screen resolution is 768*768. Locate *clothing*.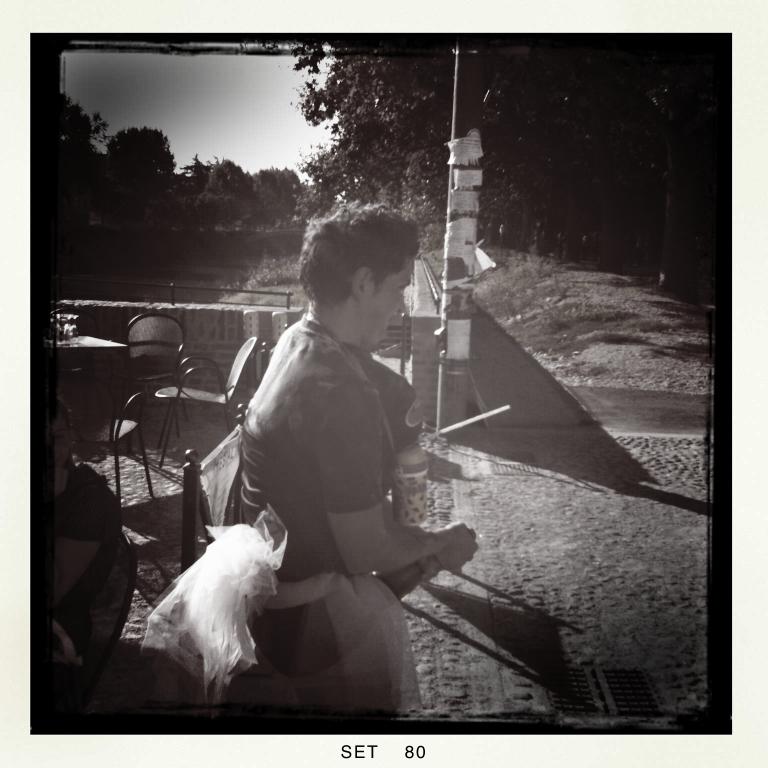
locate(143, 311, 423, 717).
